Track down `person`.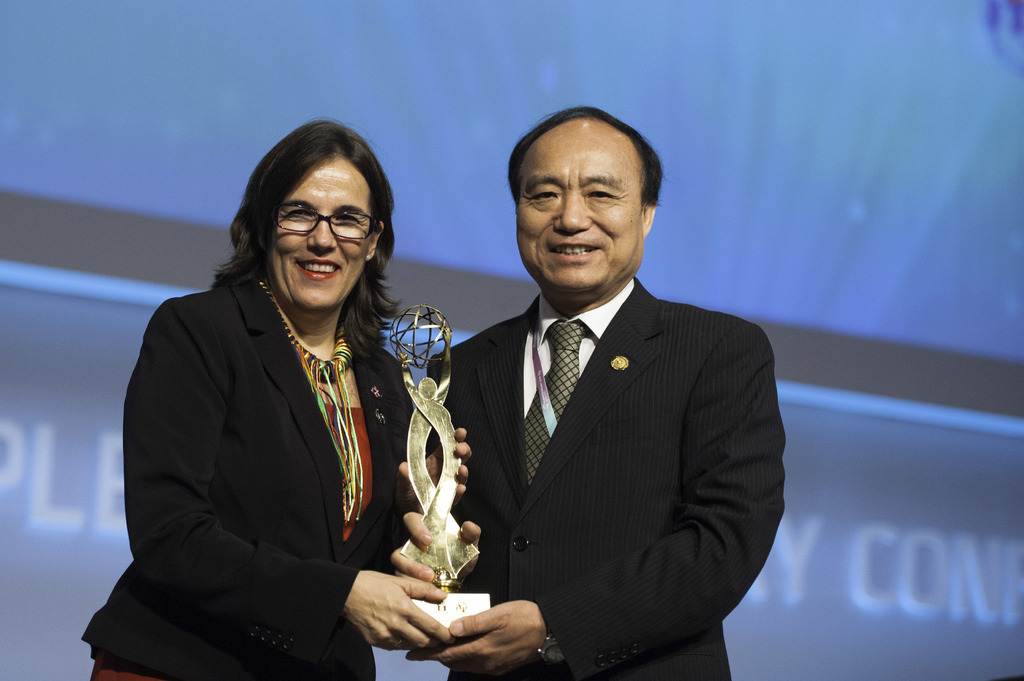
Tracked to 390,99,790,680.
